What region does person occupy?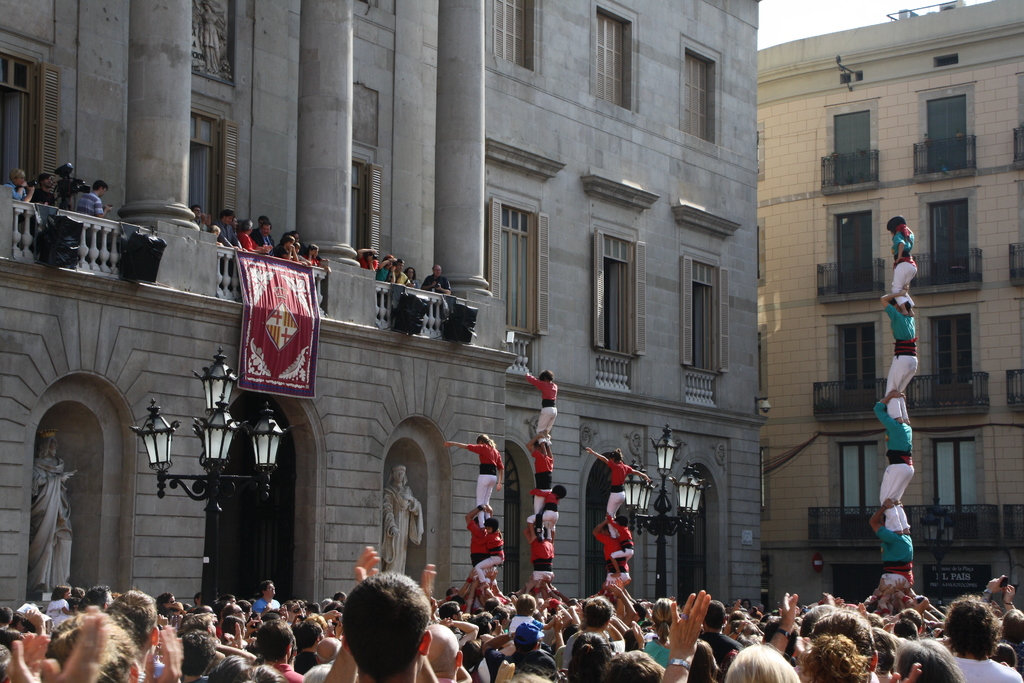
rect(324, 568, 442, 682).
